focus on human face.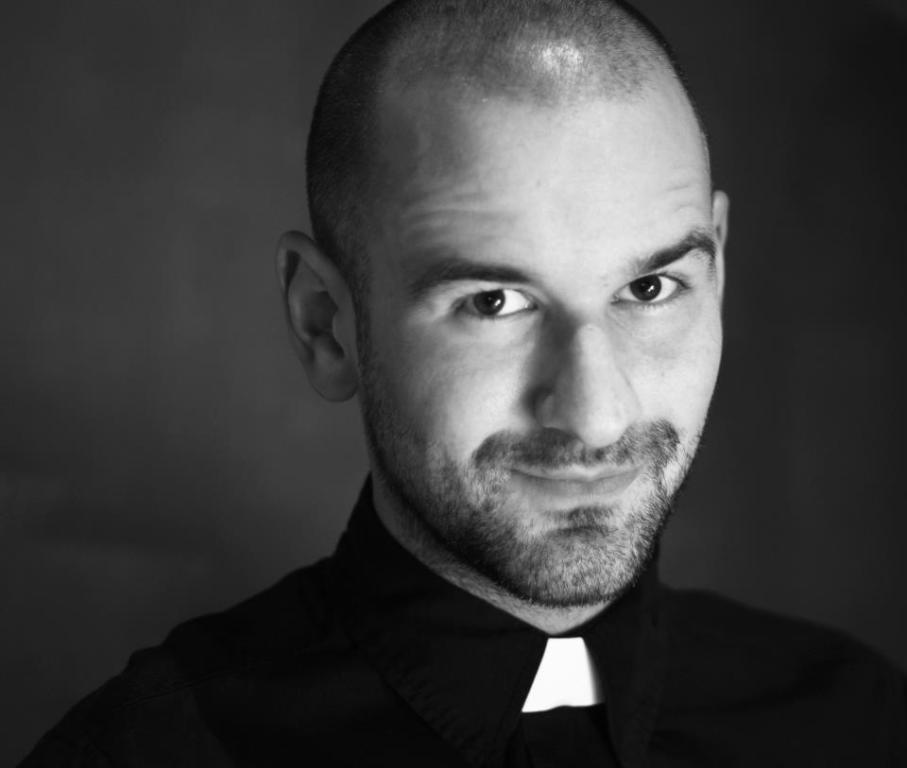
Focused at l=350, t=108, r=726, b=599.
